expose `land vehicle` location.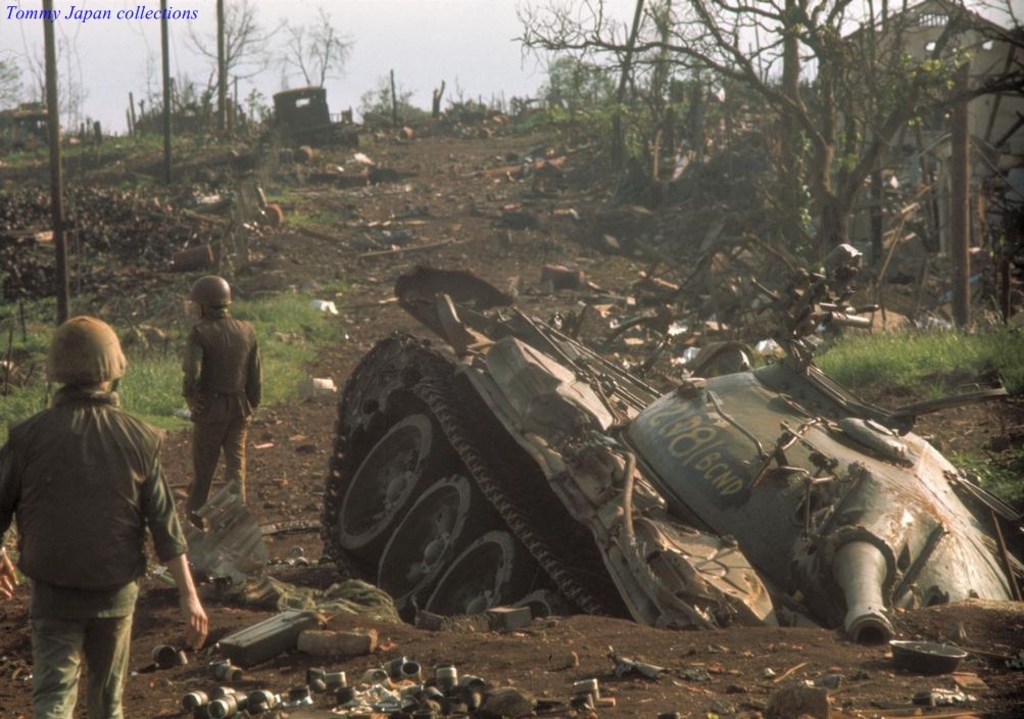
Exposed at 272, 84, 351, 139.
